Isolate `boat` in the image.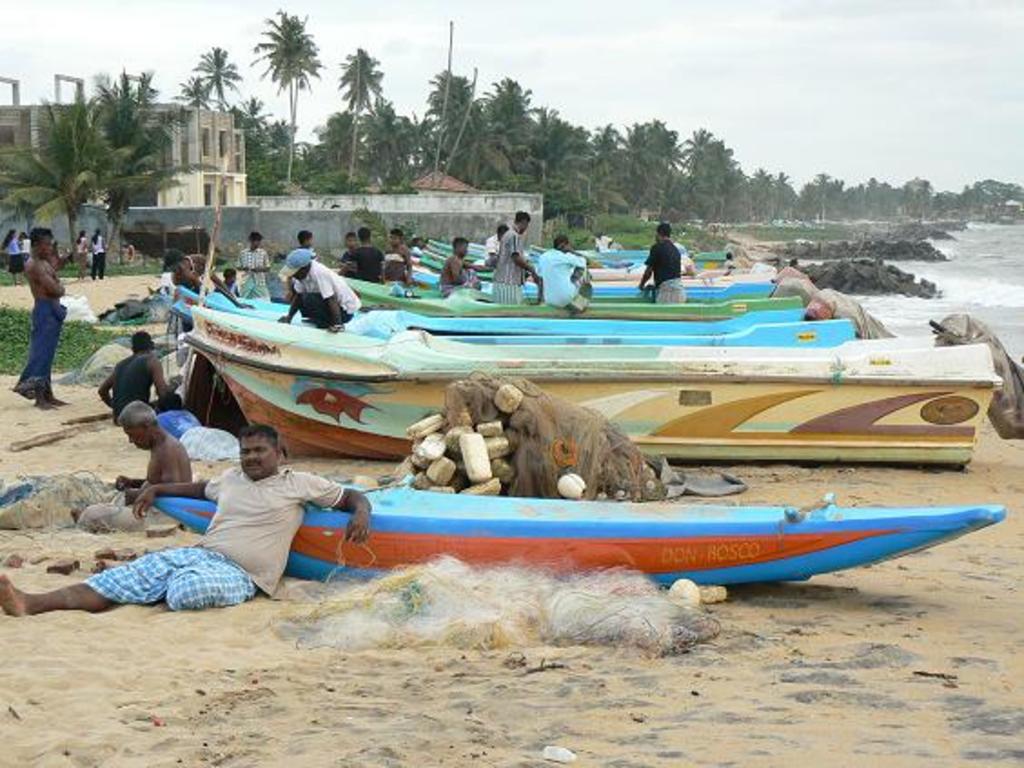
Isolated region: region(323, 265, 890, 330).
